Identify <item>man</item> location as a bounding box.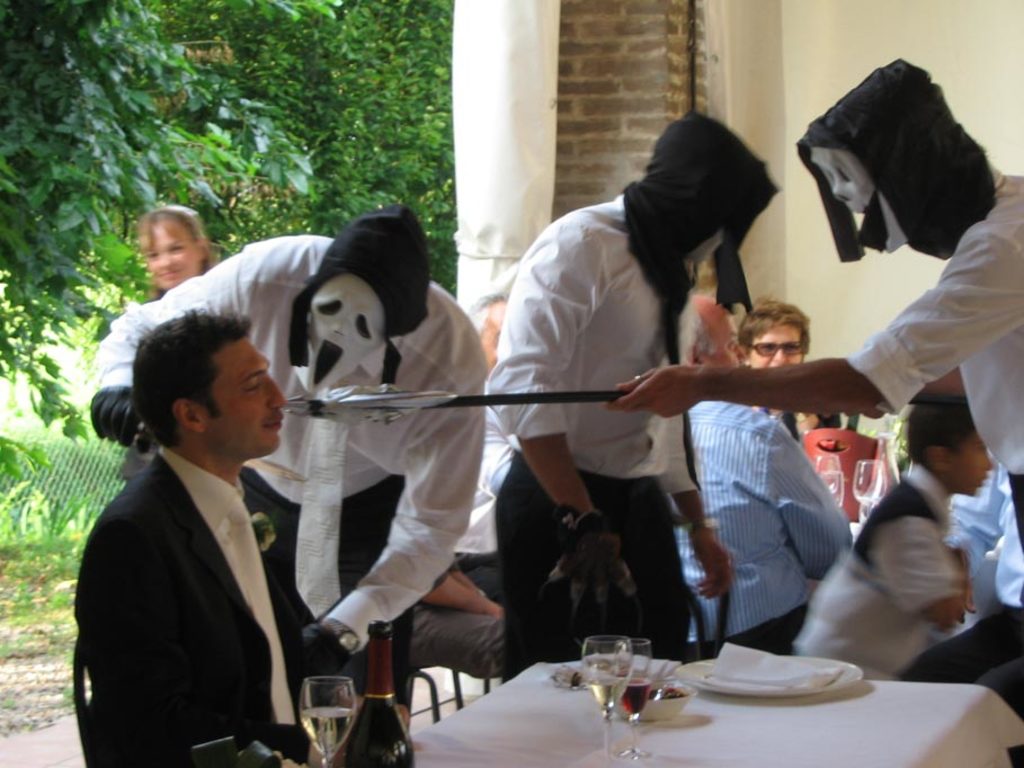
[91,200,486,675].
